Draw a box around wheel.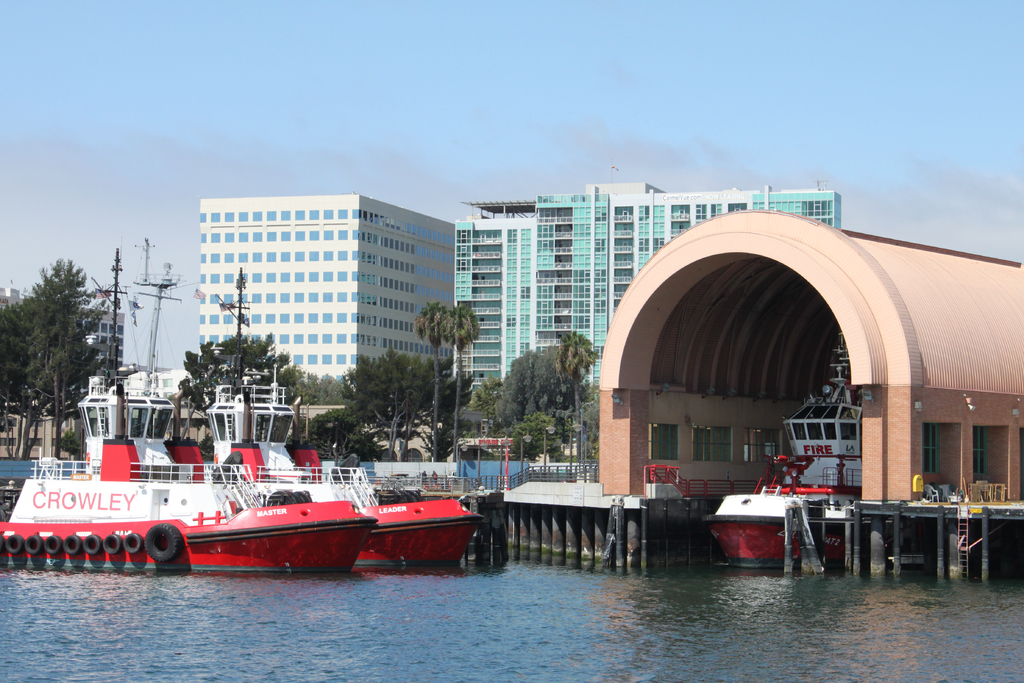
bbox=(264, 490, 292, 507).
